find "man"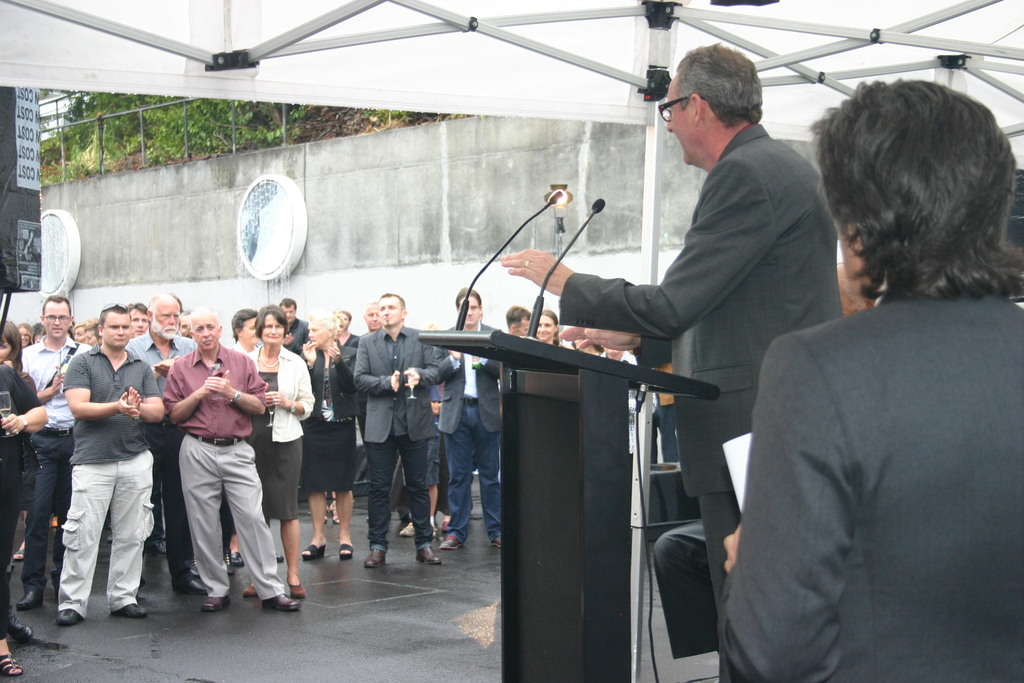
{"left": 348, "top": 297, "right": 388, "bottom": 428}
